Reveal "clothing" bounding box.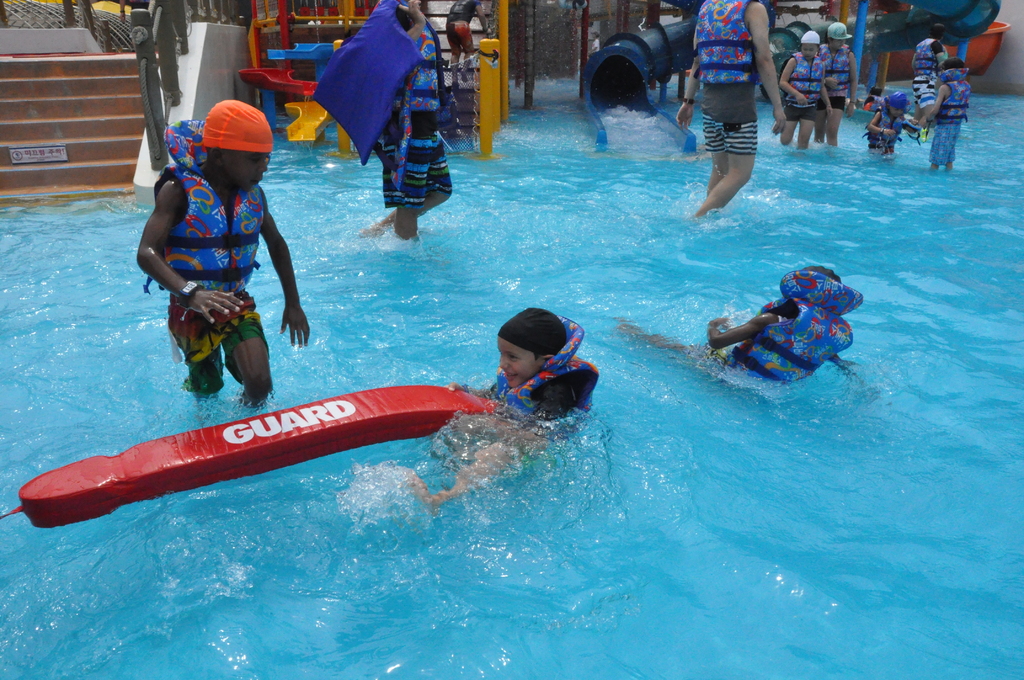
Revealed: bbox=(788, 53, 832, 127).
